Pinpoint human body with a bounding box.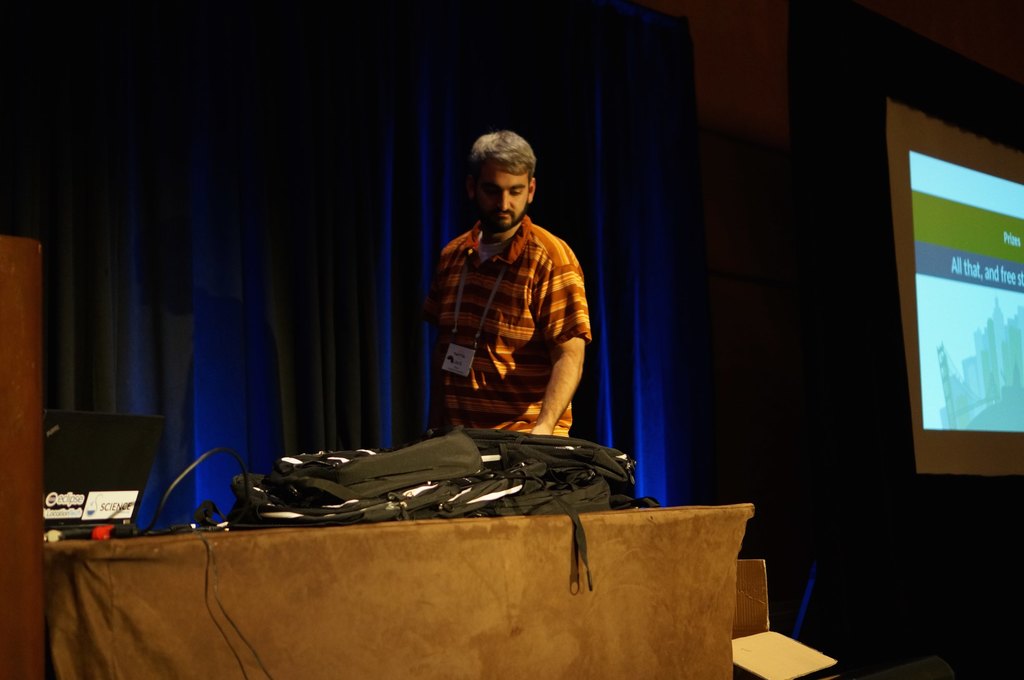
<bbox>424, 132, 612, 479</bbox>.
